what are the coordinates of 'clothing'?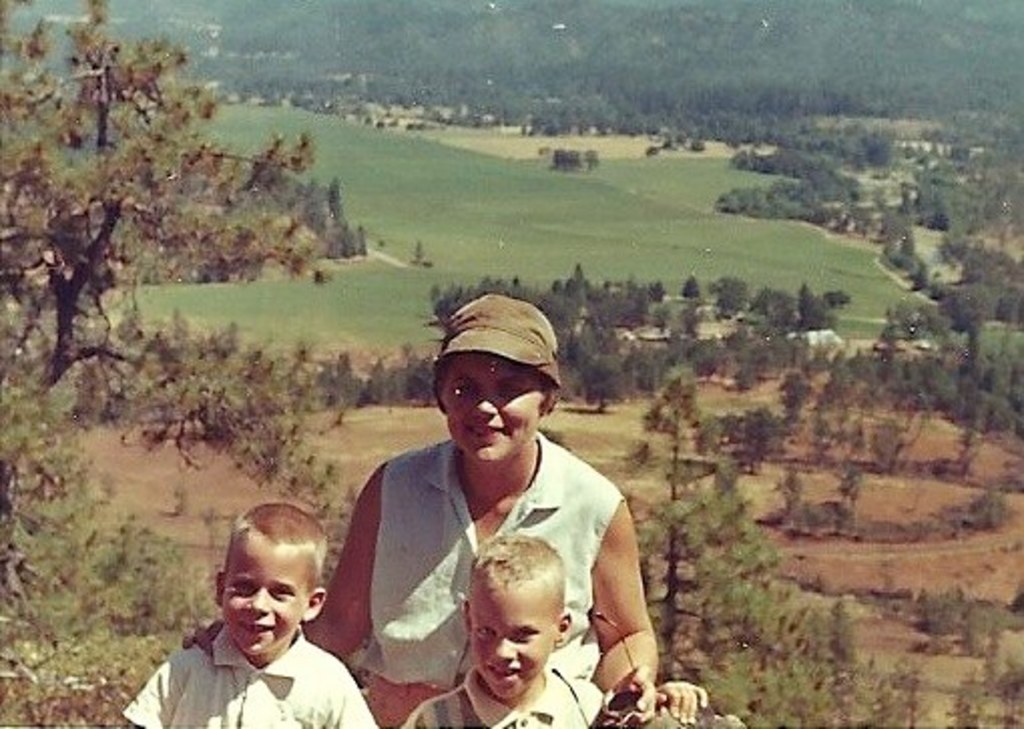
404:667:606:727.
